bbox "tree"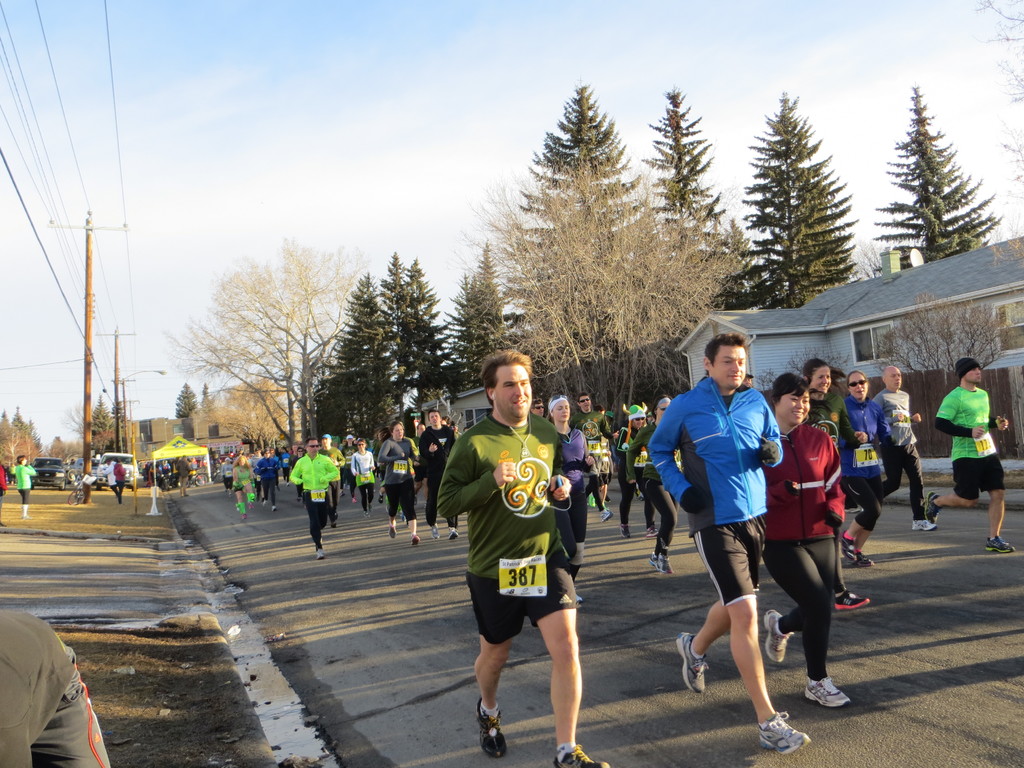
{"left": 158, "top": 240, "right": 381, "bottom": 466}
